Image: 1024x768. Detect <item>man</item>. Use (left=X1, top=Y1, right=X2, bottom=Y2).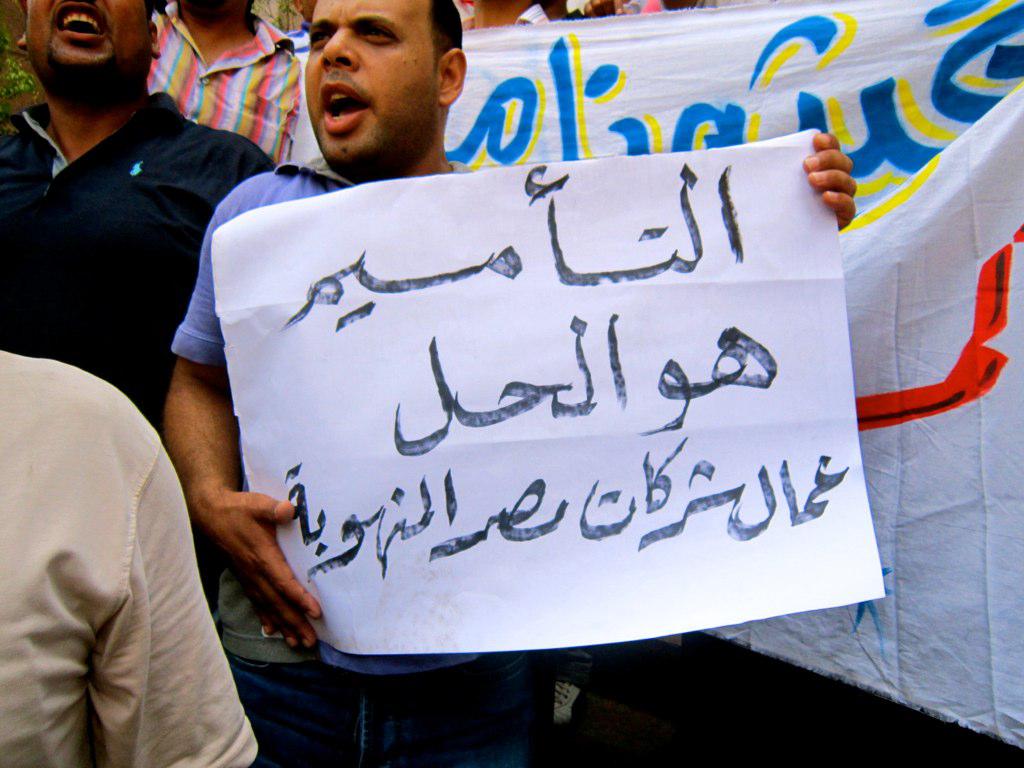
(left=173, top=0, right=854, bottom=767).
